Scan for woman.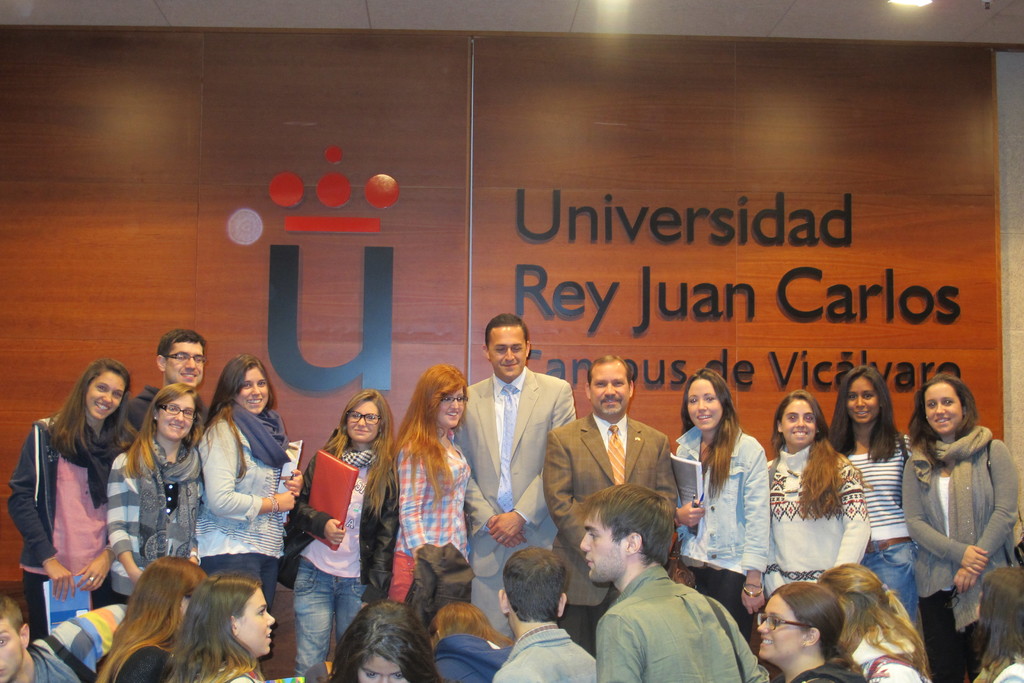
Scan result: pyautogui.locateOnScreen(165, 568, 277, 682).
